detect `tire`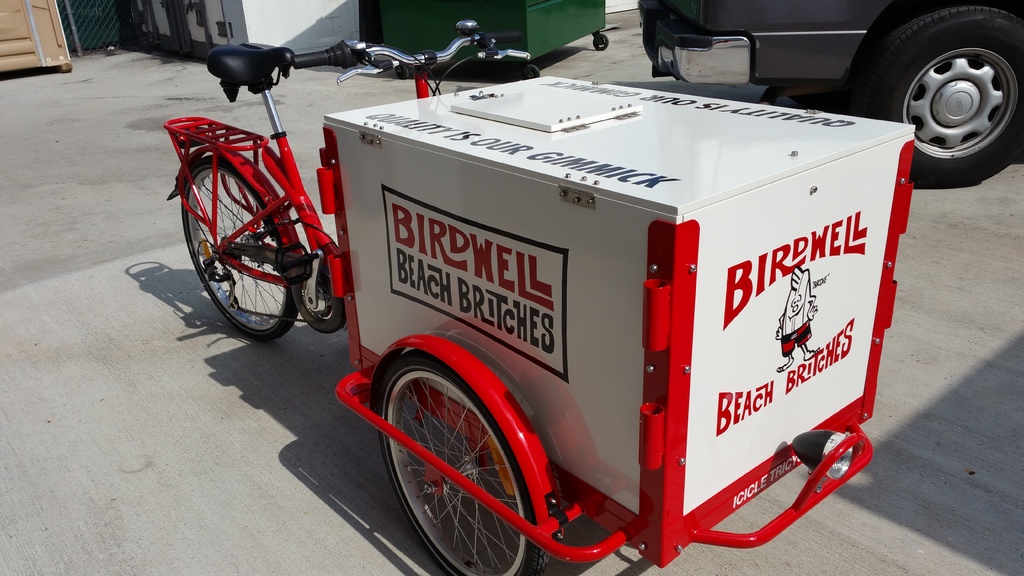
box(396, 62, 410, 79)
